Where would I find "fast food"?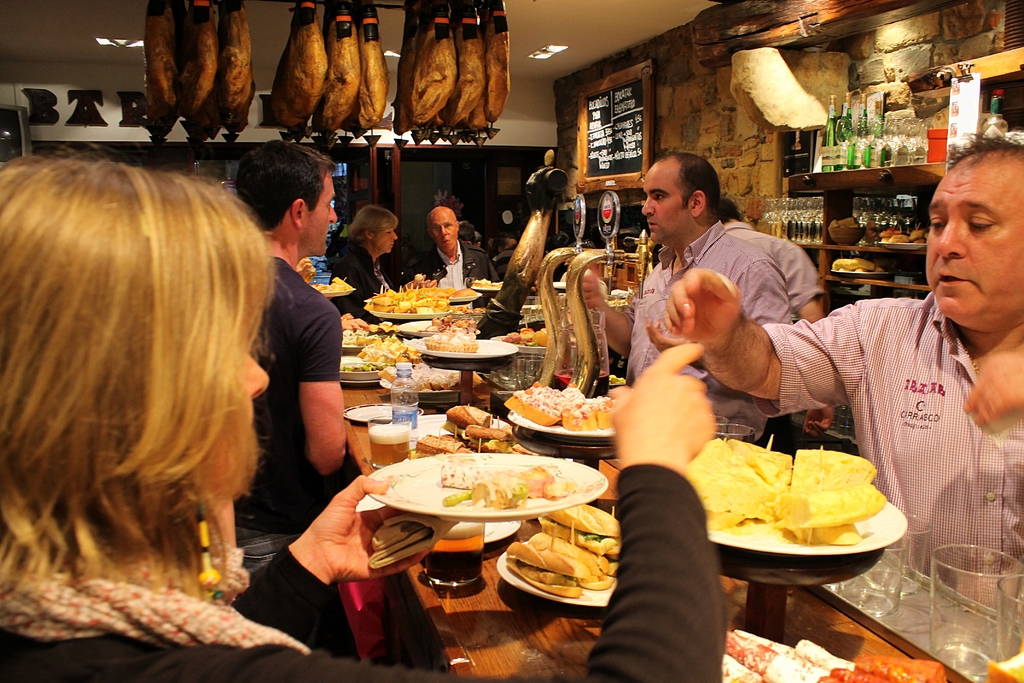
At [439,454,545,509].
